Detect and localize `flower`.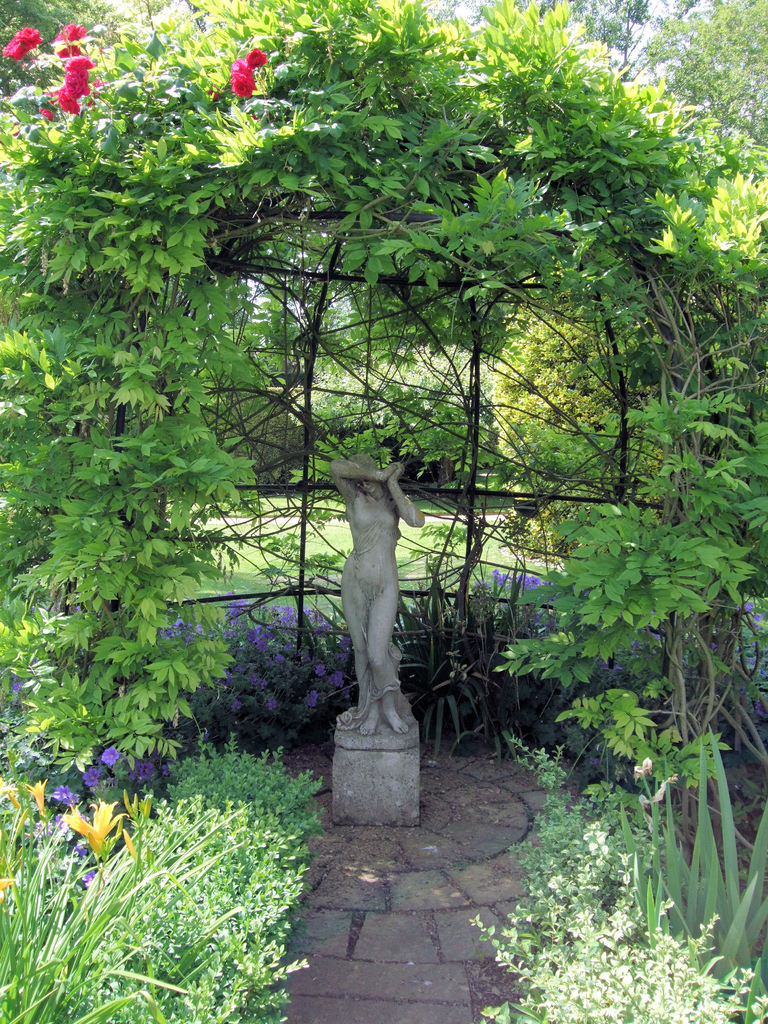
Localized at [x1=250, y1=115, x2=259, y2=122].
